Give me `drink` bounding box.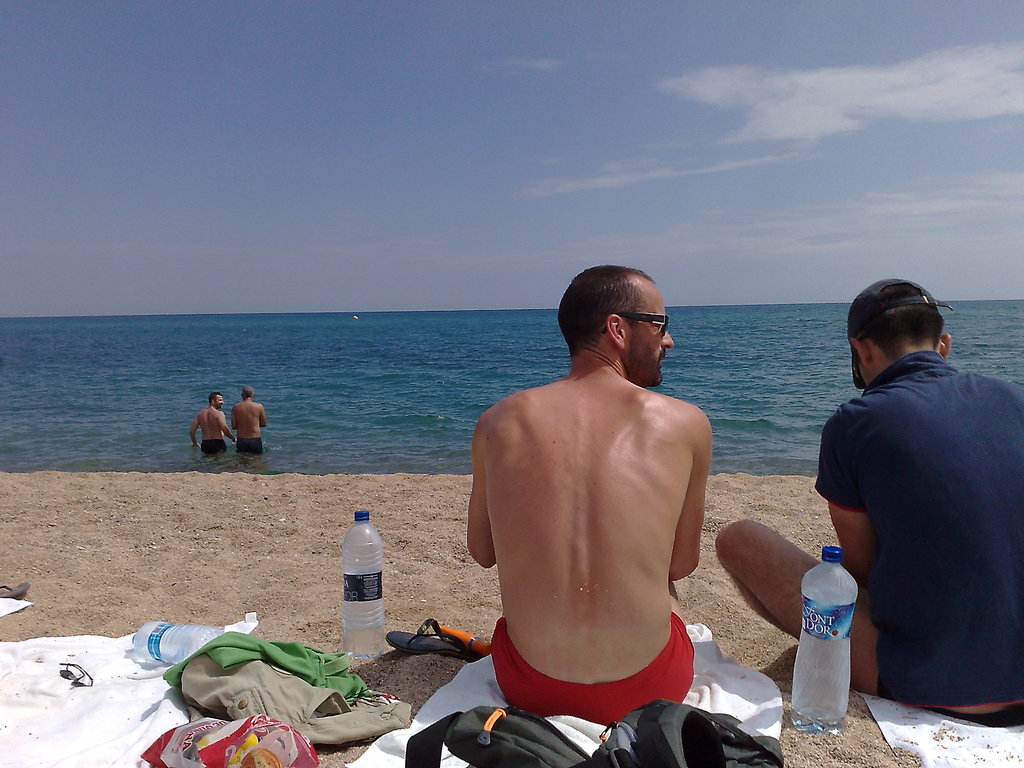
(x1=344, y1=625, x2=388, y2=660).
